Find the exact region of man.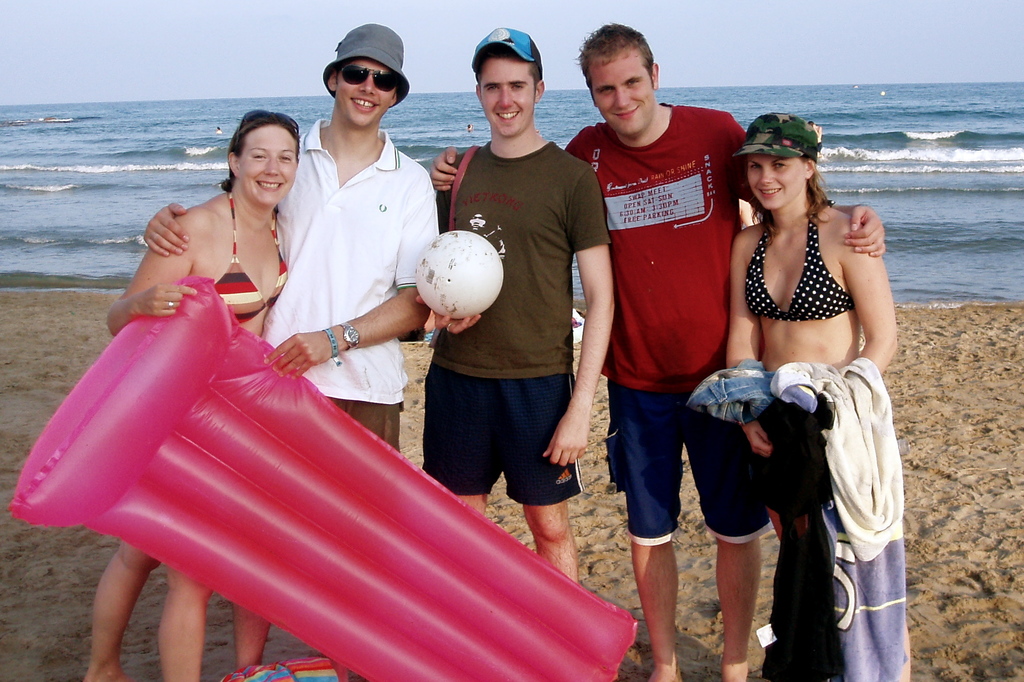
Exact region: box(144, 18, 435, 671).
